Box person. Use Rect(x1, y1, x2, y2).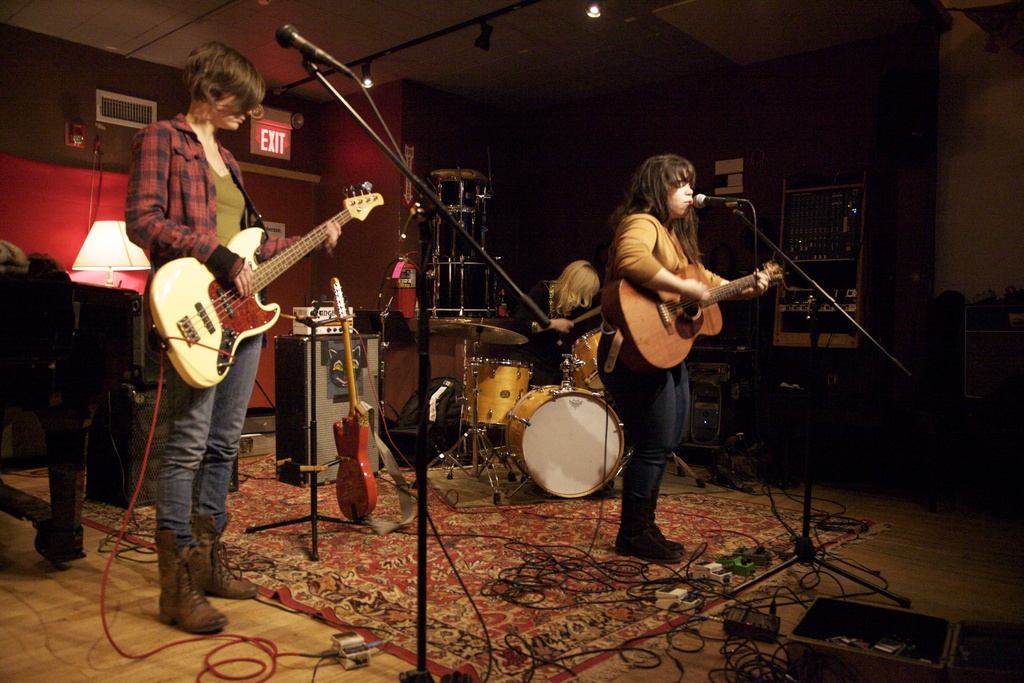
Rect(603, 132, 764, 543).
